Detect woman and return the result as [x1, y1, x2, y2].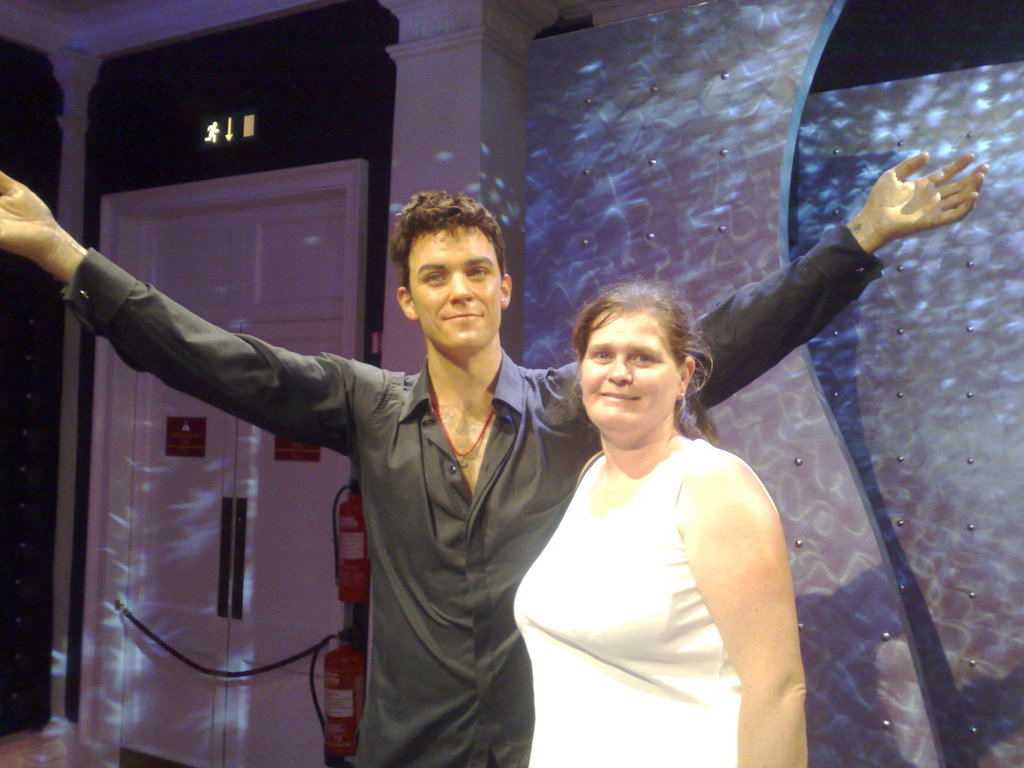
[506, 284, 806, 767].
